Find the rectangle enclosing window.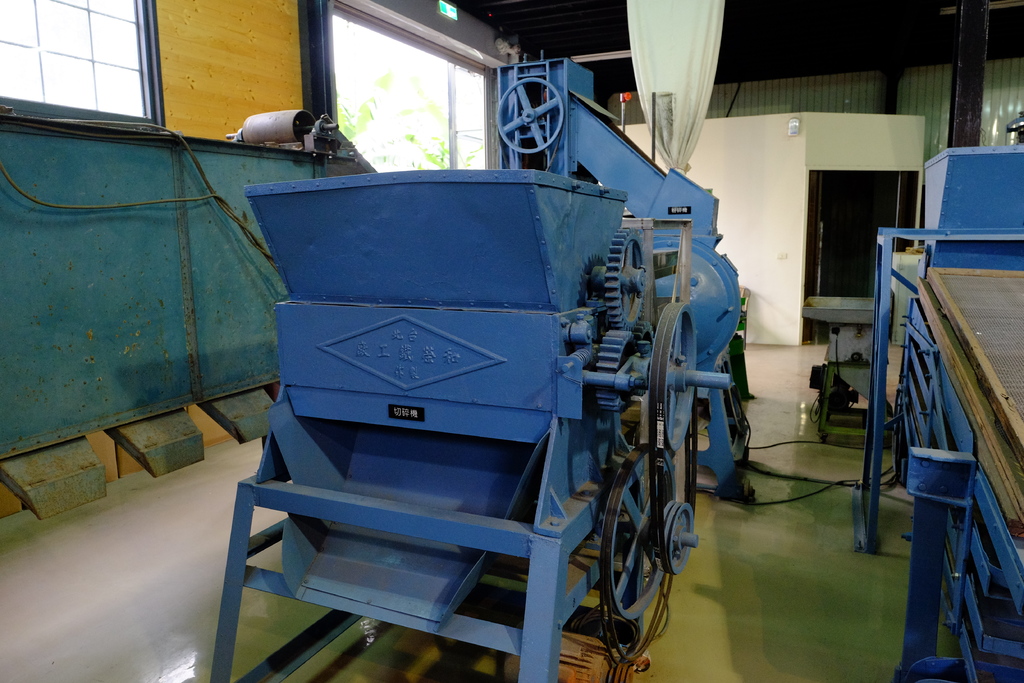
left=330, top=4, right=490, bottom=173.
